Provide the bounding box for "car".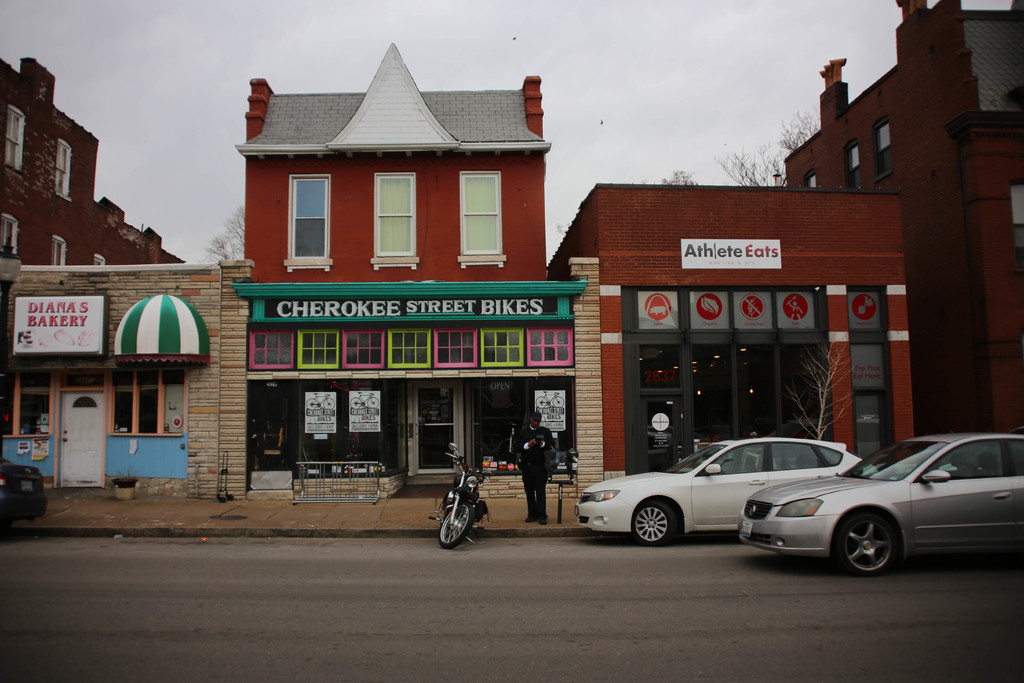
locate(574, 436, 879, 548).
